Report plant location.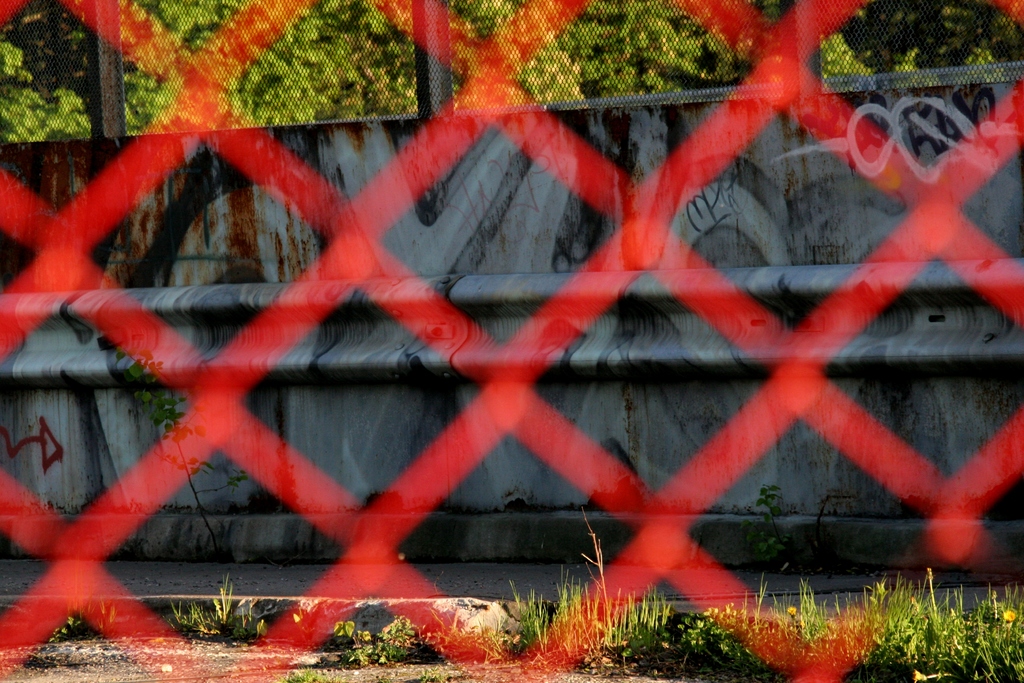
Report: <box>495,486,545,516</box>.
